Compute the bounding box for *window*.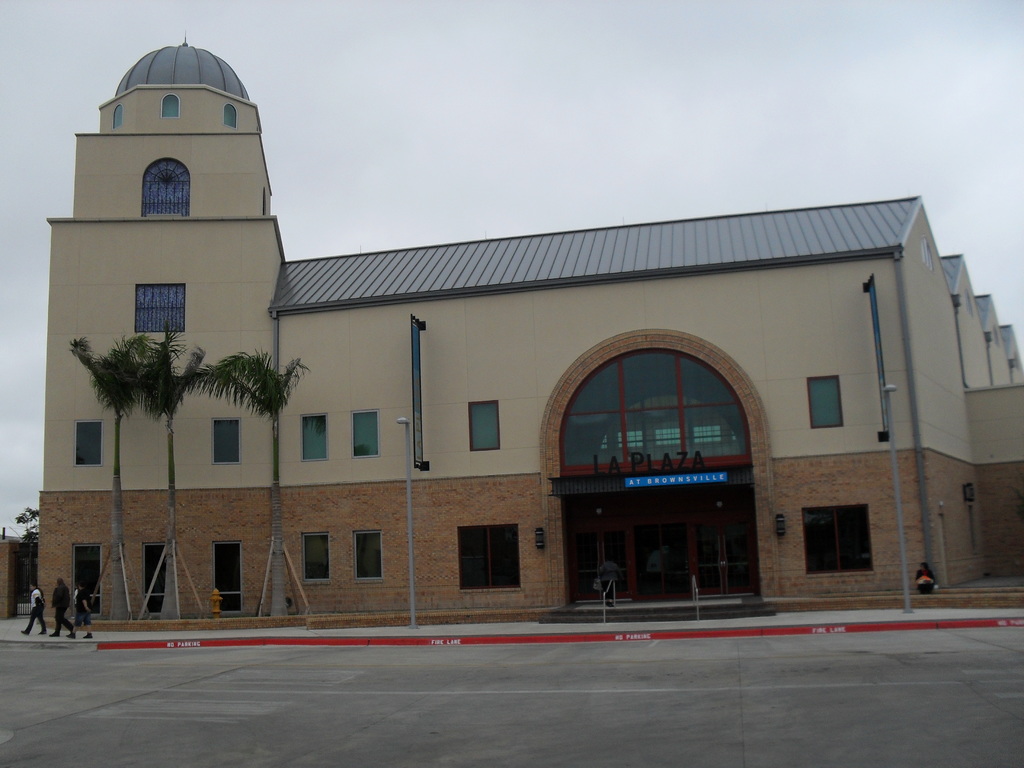
rect(74, 419, 103, 470).
